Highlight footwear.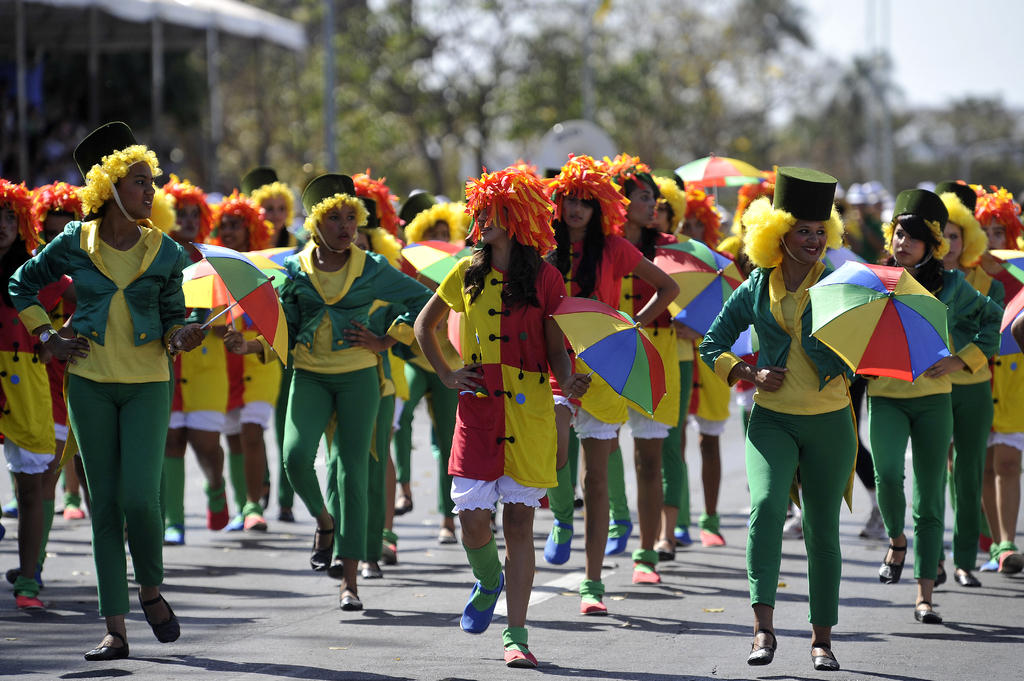
Highlighted region: bbox(206, 488, 228, 531).
